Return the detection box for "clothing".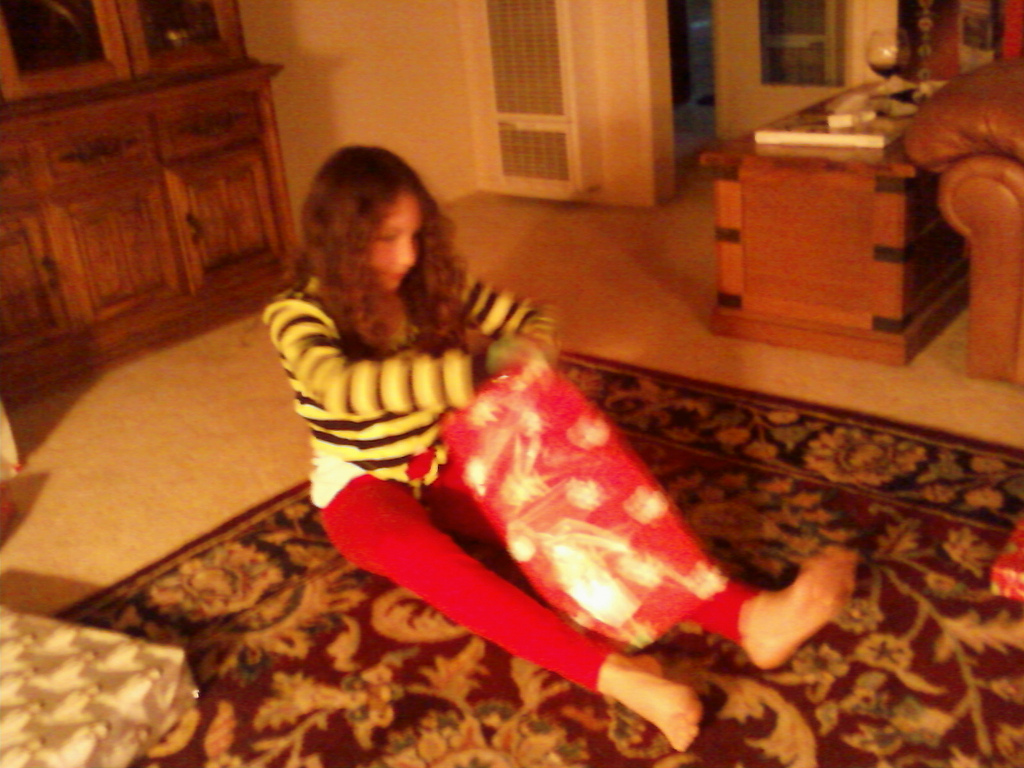
detection(265, 268, 568, 499).
